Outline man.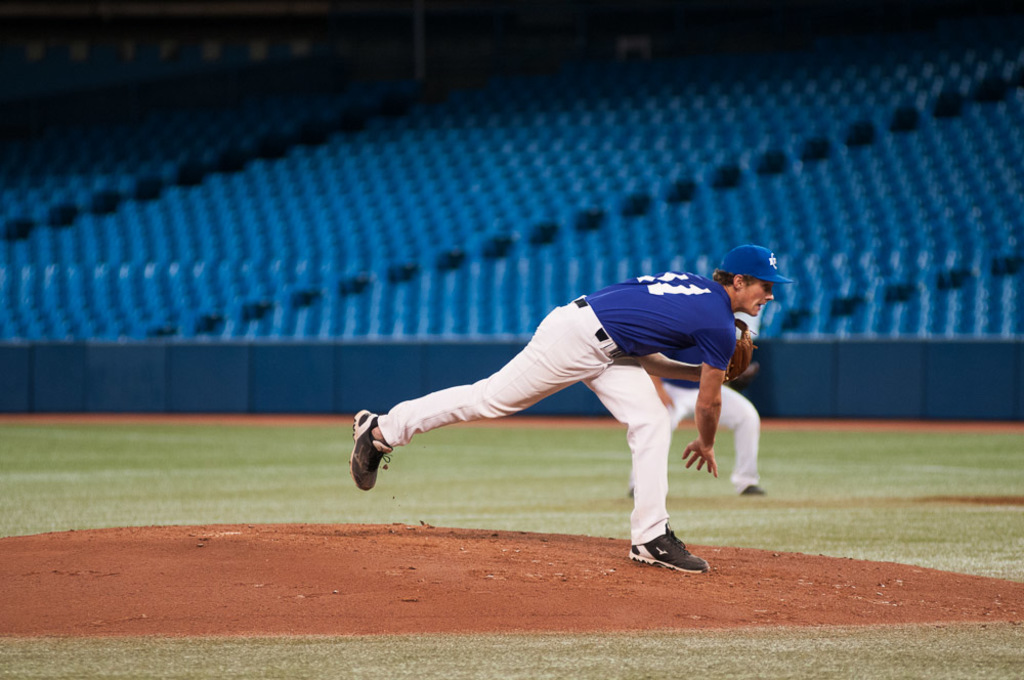
Outline: Rect(348, 244, 796, 573).
